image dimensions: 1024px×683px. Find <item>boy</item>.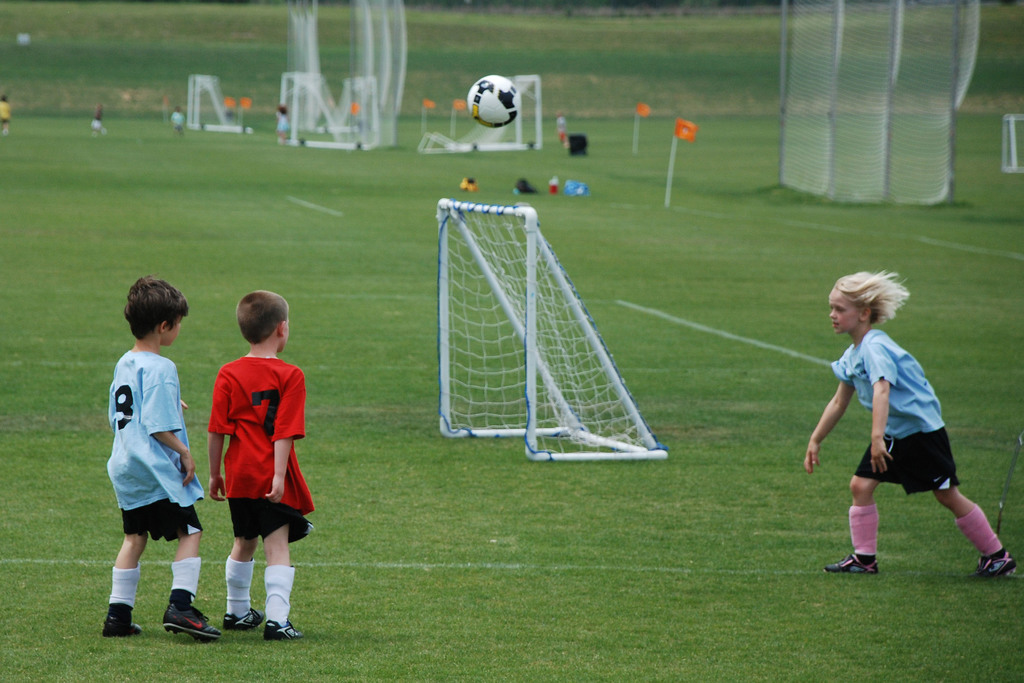
BBox(187, 284, 319, 638).
